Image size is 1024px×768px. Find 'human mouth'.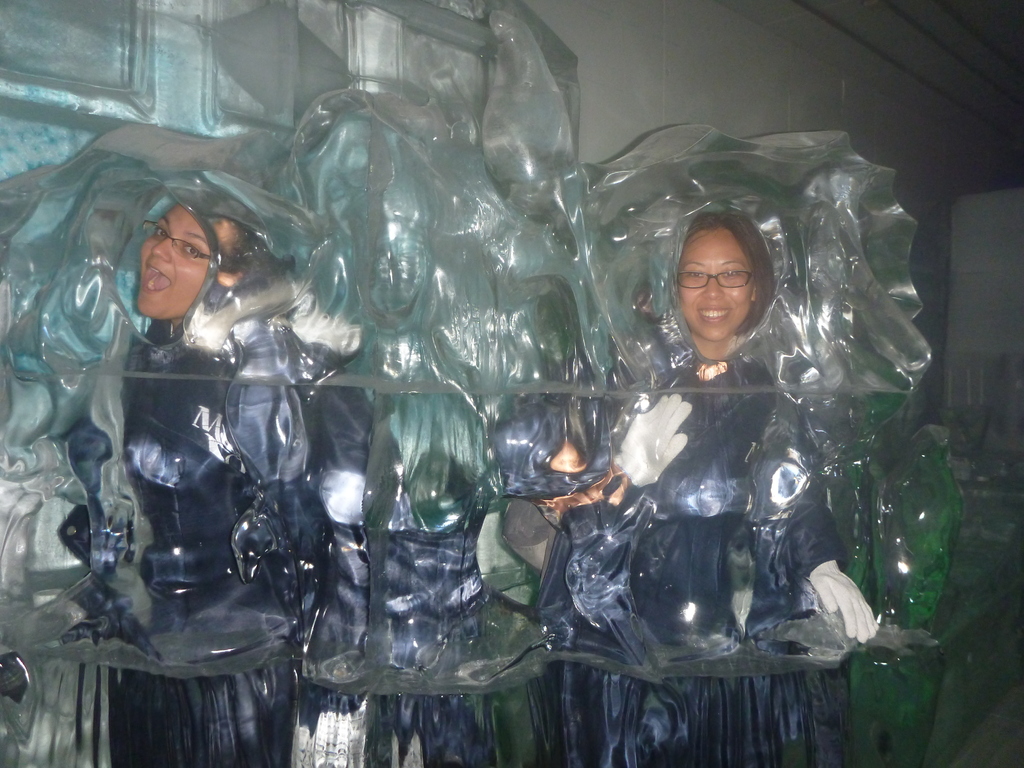
(left=694, top=303, right=733, bottom=324).
